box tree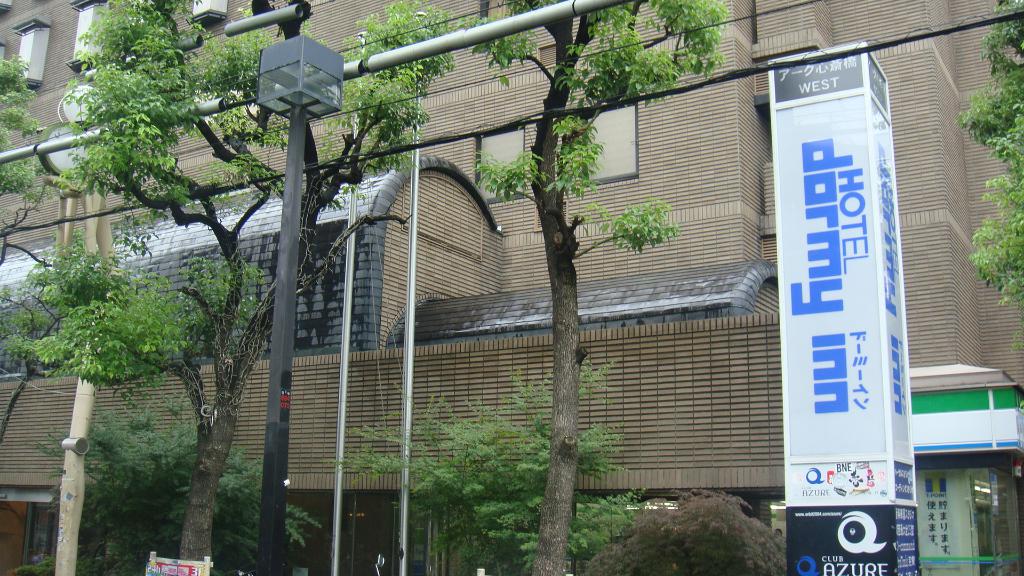
588 486 788 575
